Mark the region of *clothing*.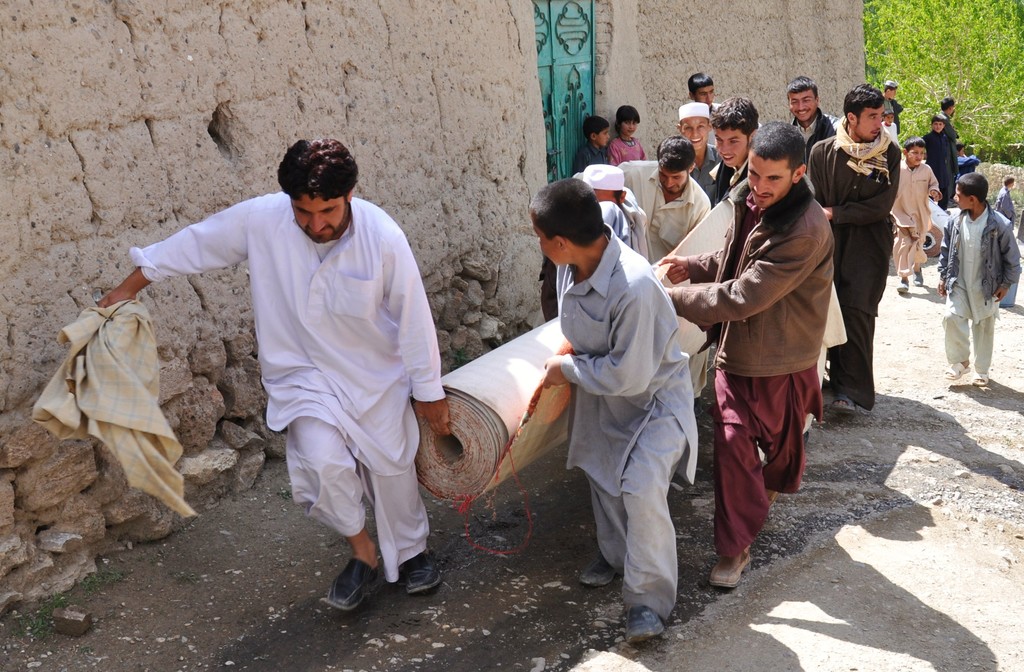
Region: BBox(793, 111, 828, 161).
